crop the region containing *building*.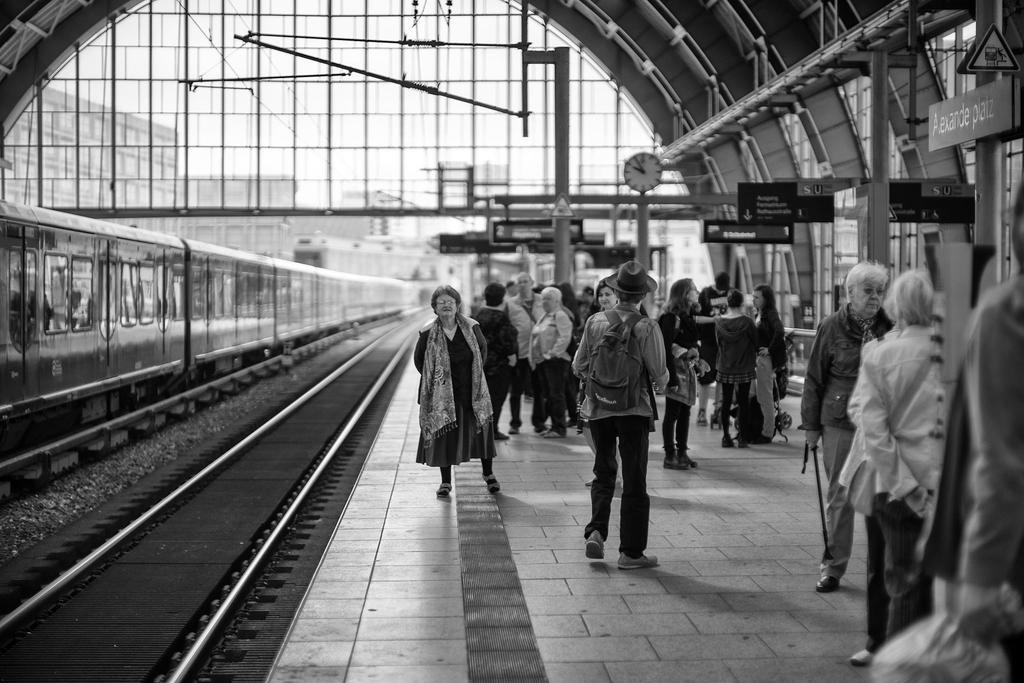
Crop region: locate(1, 84, 478, 285).
